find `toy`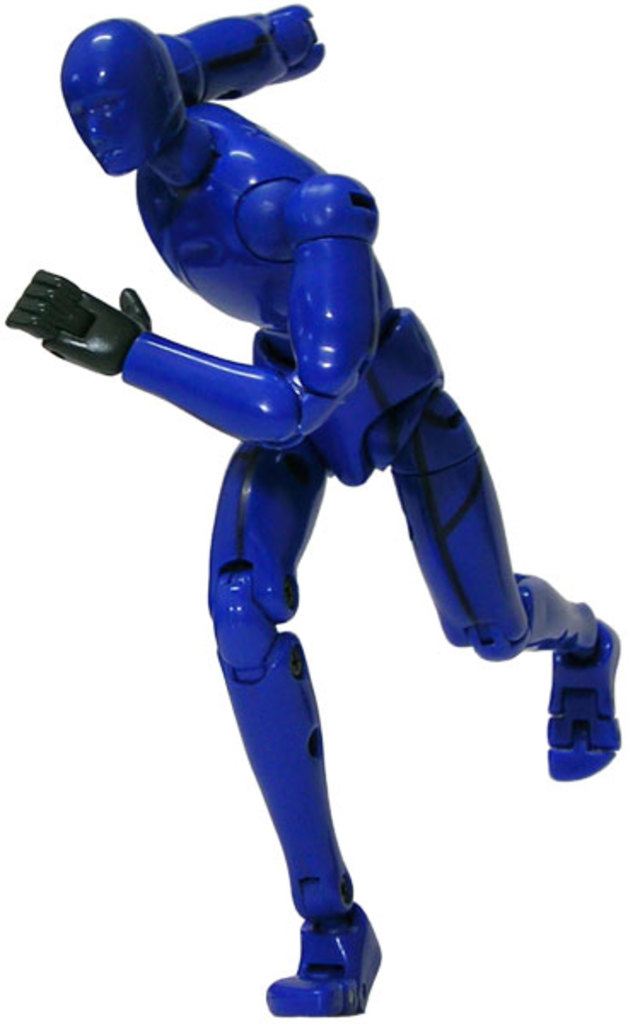
box(24, 0, 599, 935)
